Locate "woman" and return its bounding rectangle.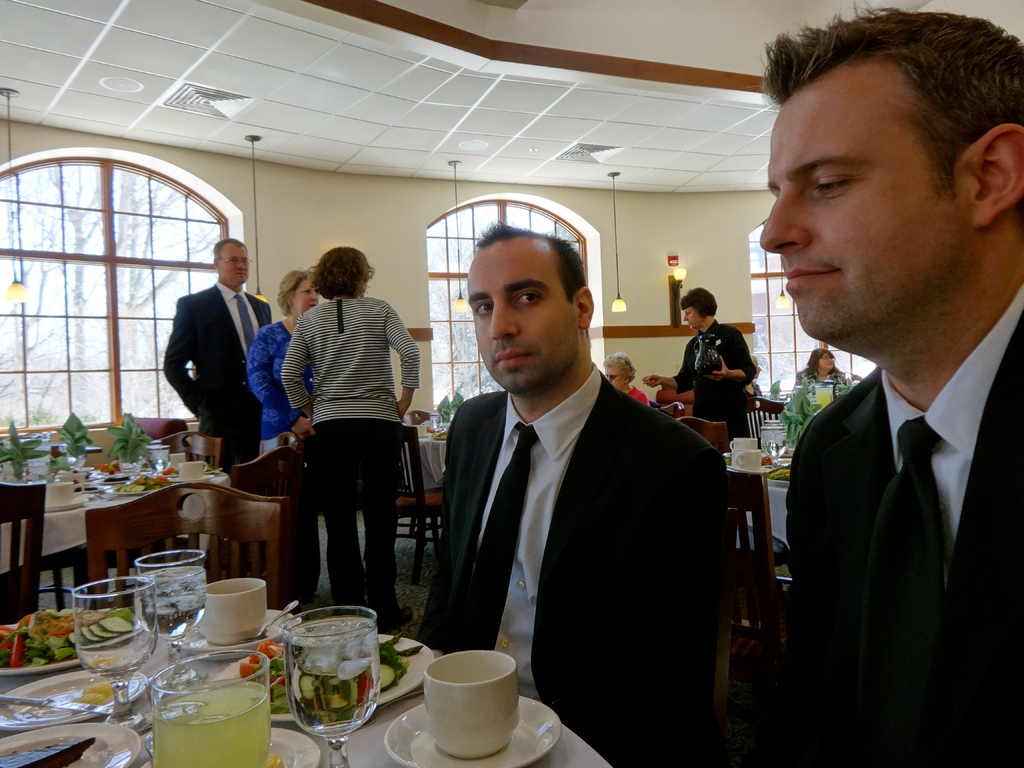
(x1=600, y1=354, x2=644, y2=410).
